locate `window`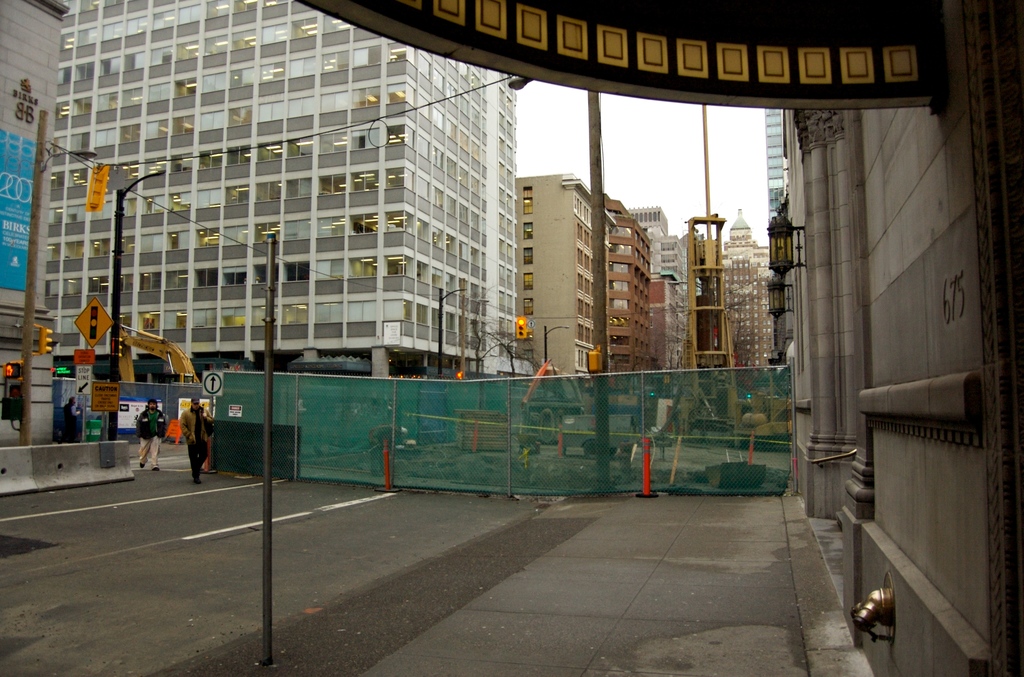
526, 297, 536, 317
